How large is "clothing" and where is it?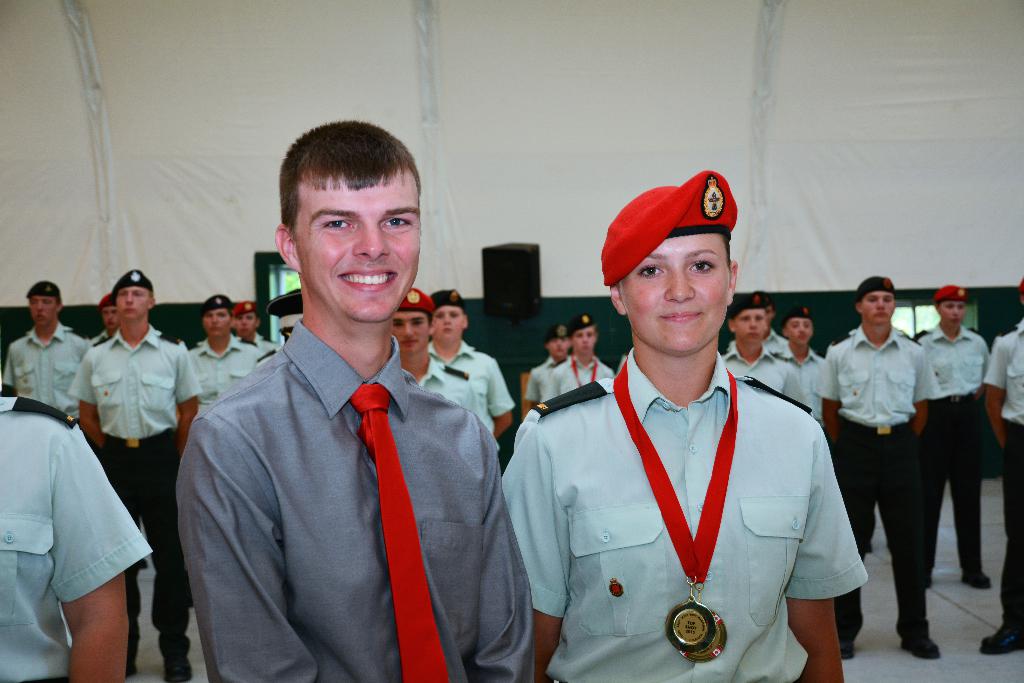
Bounding box: rect(821, 335, 927, 440).
